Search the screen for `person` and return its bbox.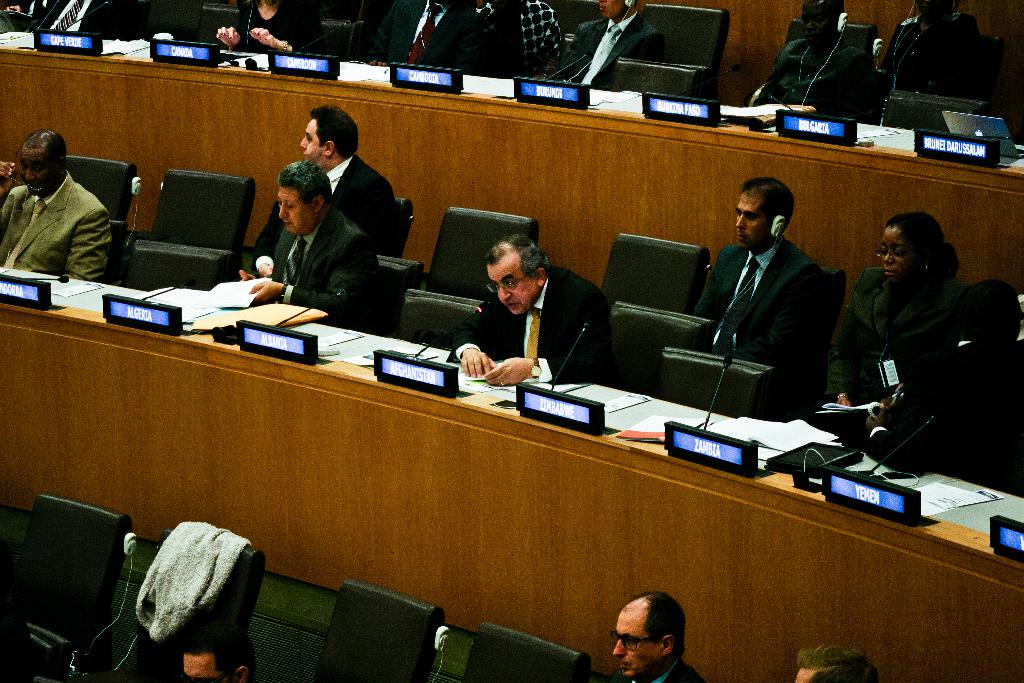
Found: 239:158:392:331.
